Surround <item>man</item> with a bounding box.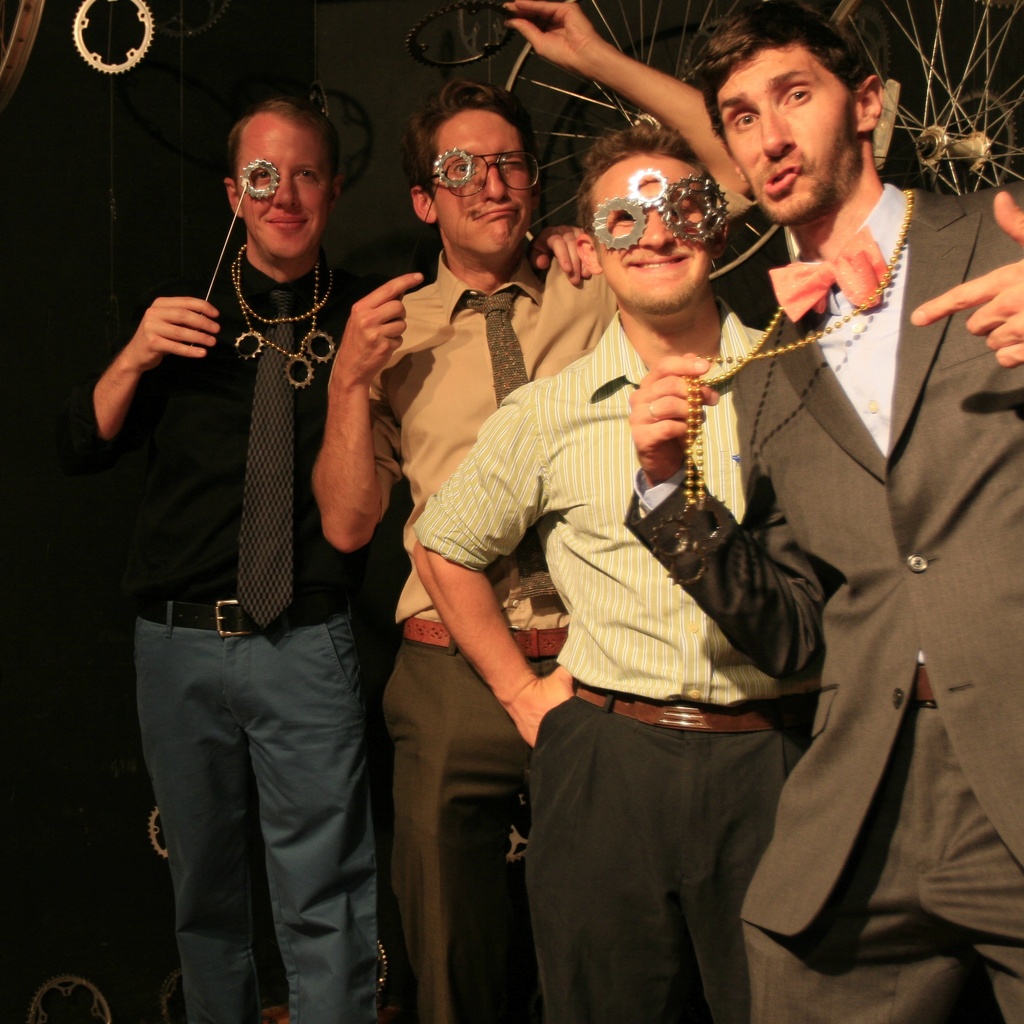
select_region(413, 125, 814, 1023).
